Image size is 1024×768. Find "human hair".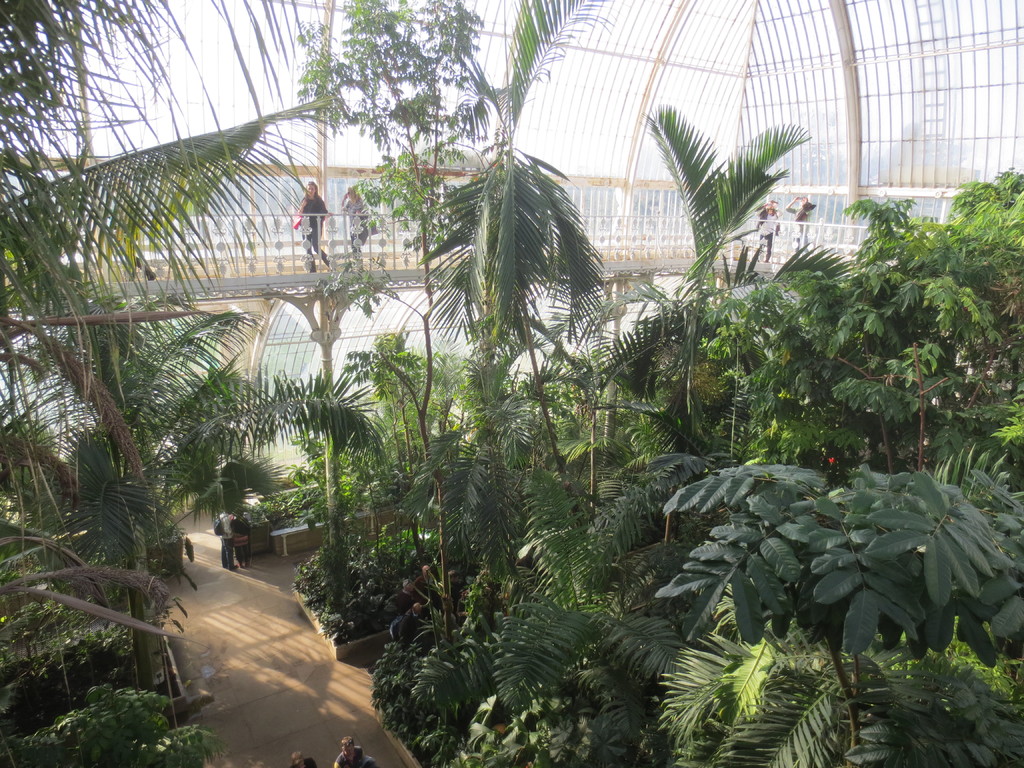
(x1=347, y1=184, x2=362, y2=203).
